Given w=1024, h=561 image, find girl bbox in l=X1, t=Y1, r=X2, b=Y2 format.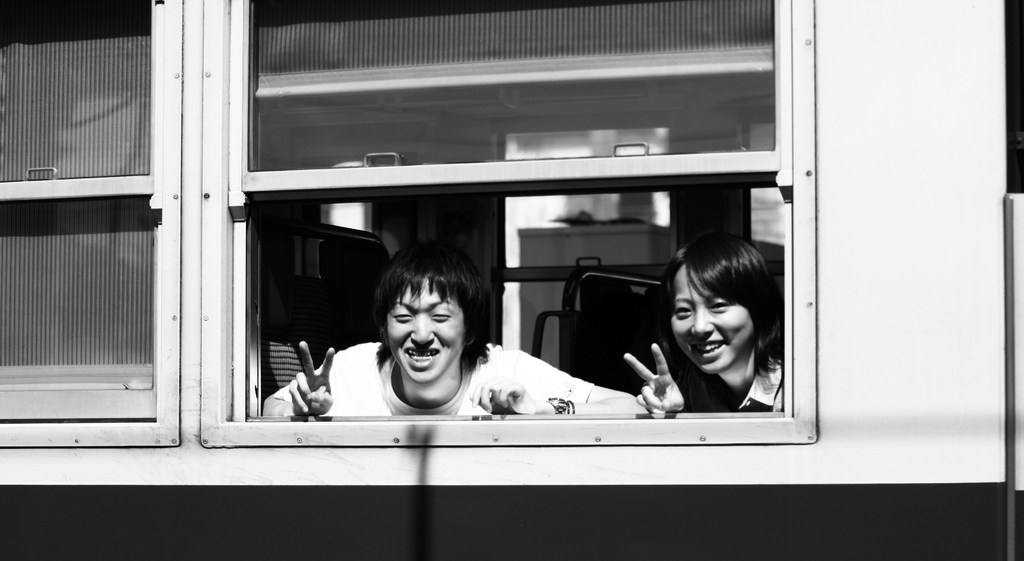
l=621, t=227, r=788, b=412.
